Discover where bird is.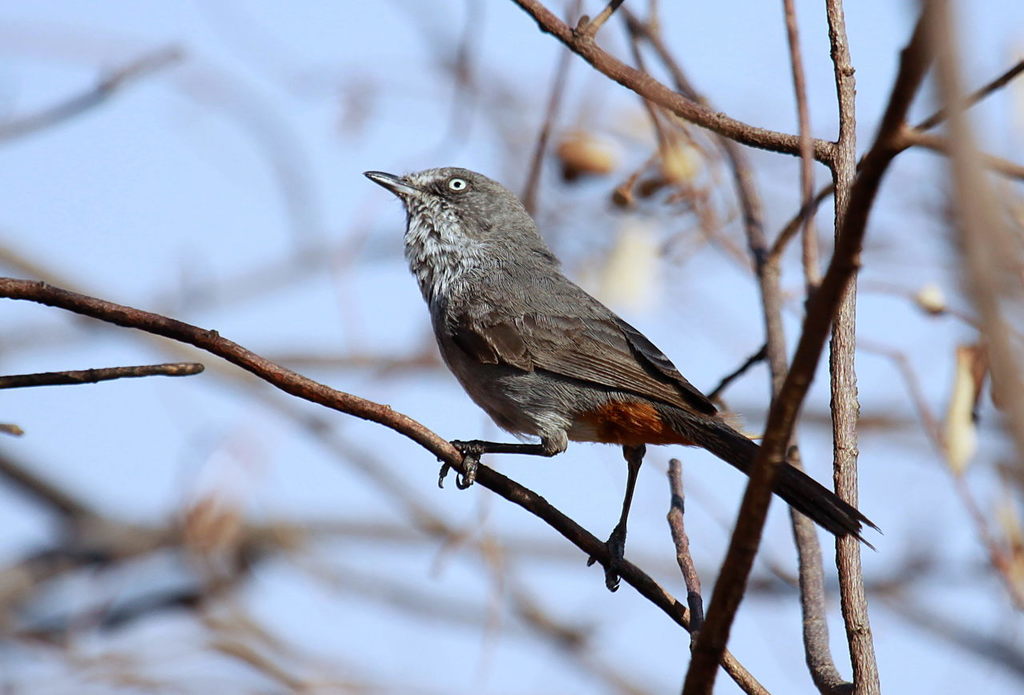
Discovered at {"left": 364, "top": 174, "right": 850, "bottom": 569}.
